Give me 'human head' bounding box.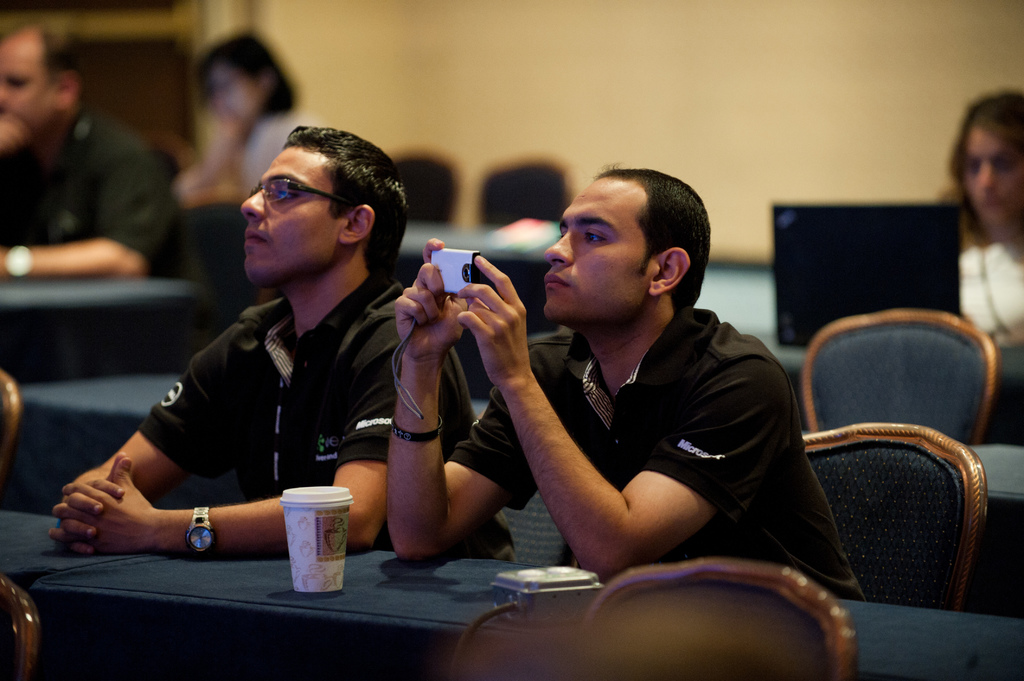
198 29 295 130.
